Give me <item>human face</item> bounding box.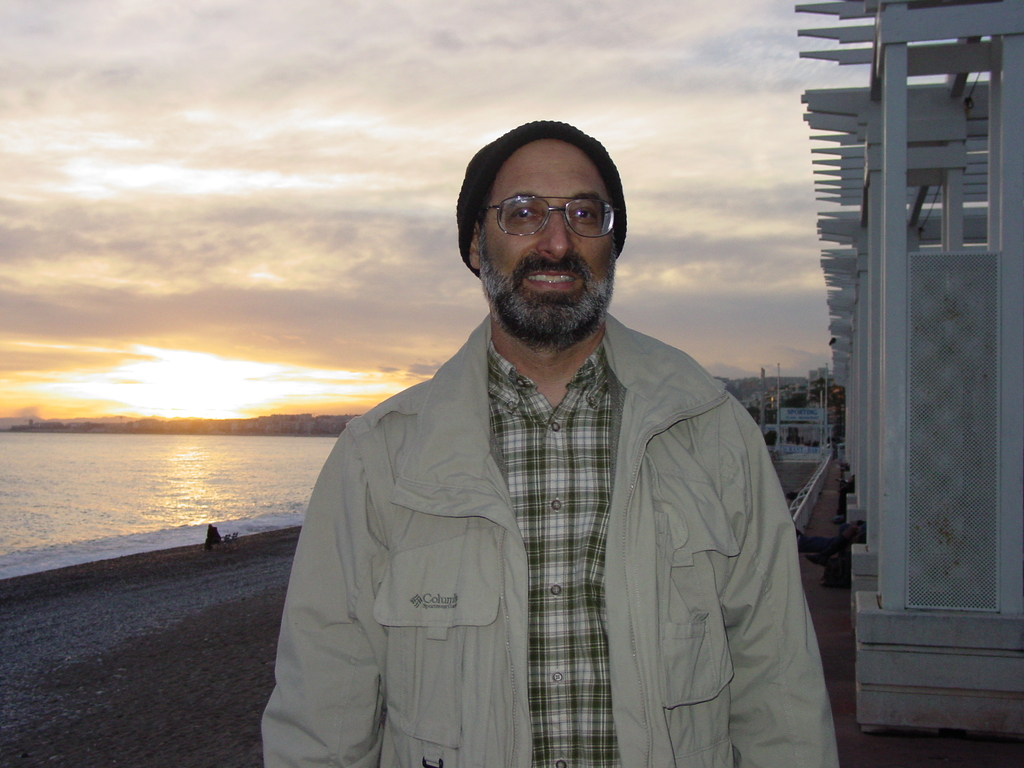
482:136:616:340.
